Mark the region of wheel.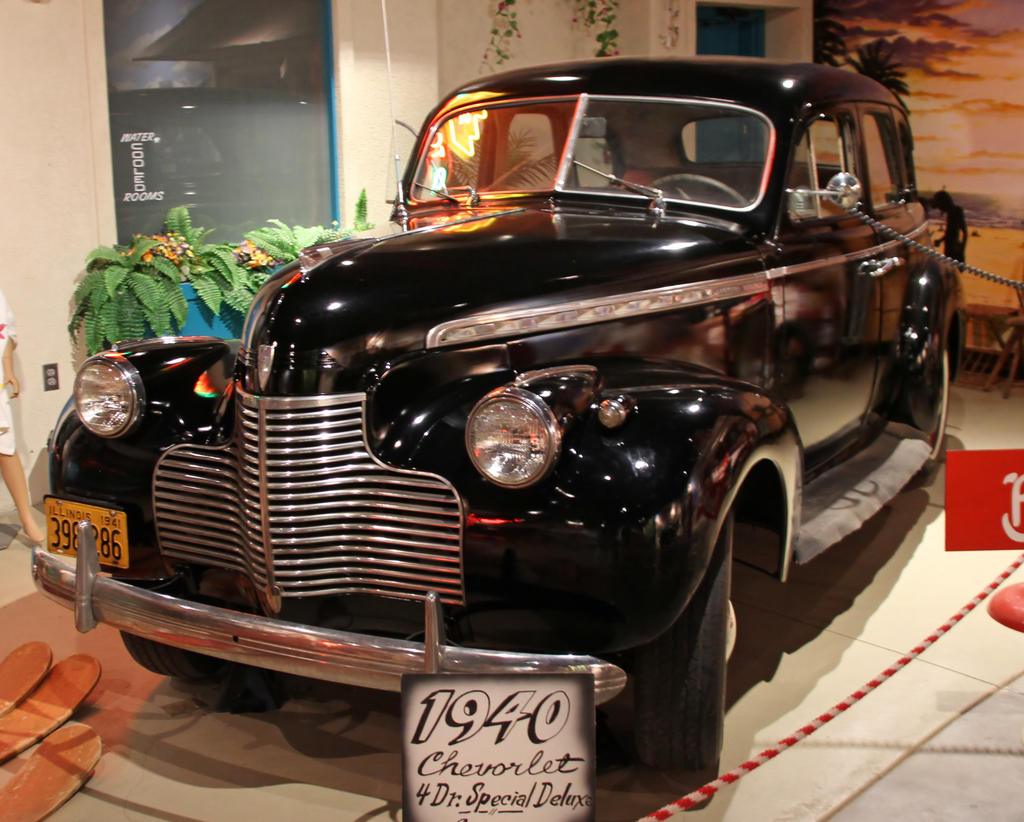
Region: 891:337:955:481.
